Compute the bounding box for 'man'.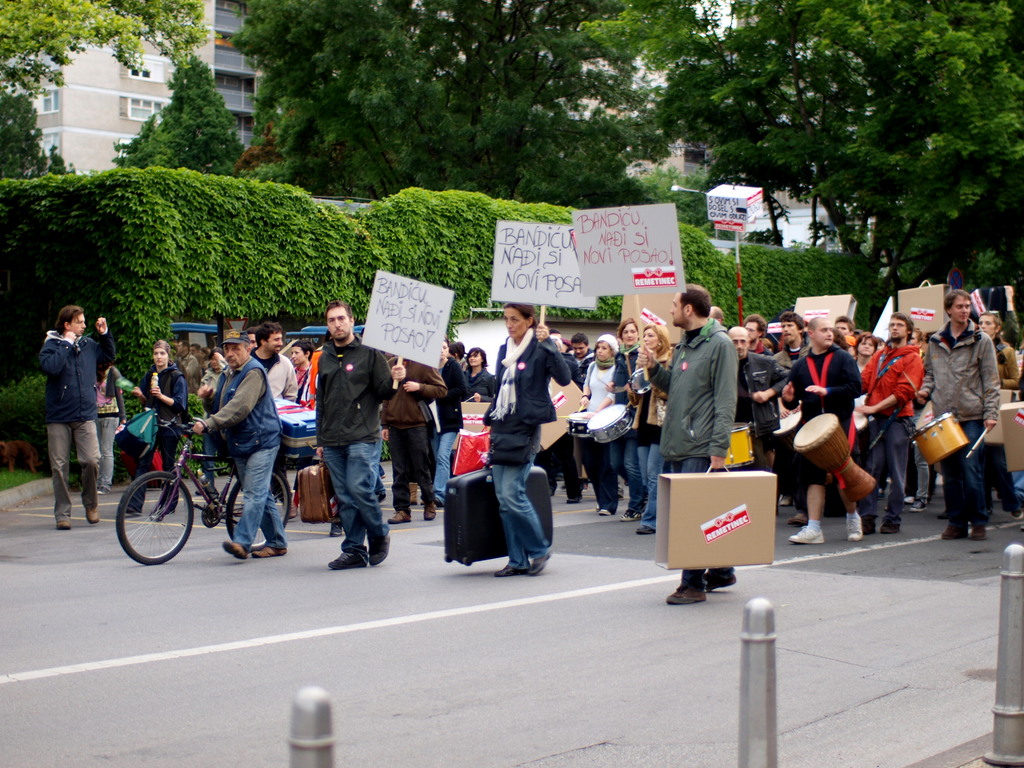
[x1=904, y1=293, x2=1003, y2=534].
